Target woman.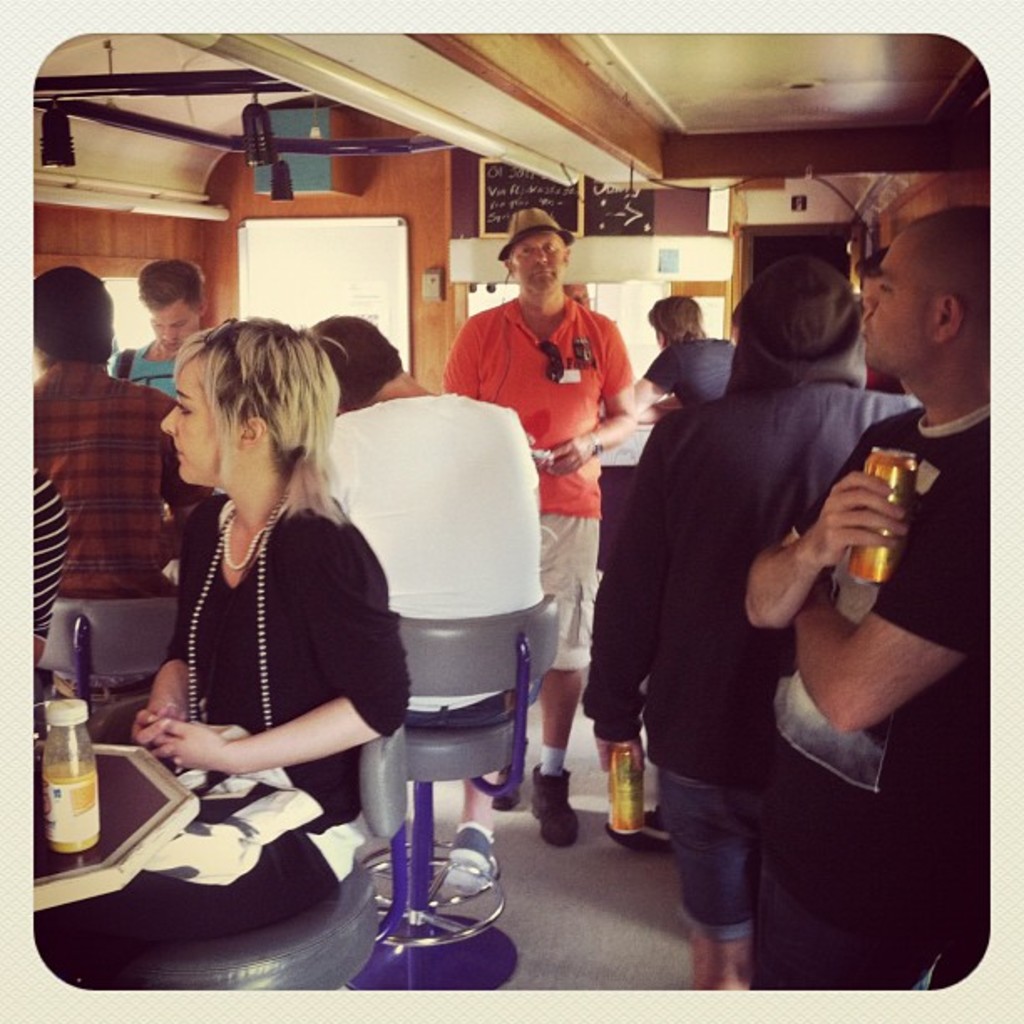
Target region: 119, 306, 366, 892.
